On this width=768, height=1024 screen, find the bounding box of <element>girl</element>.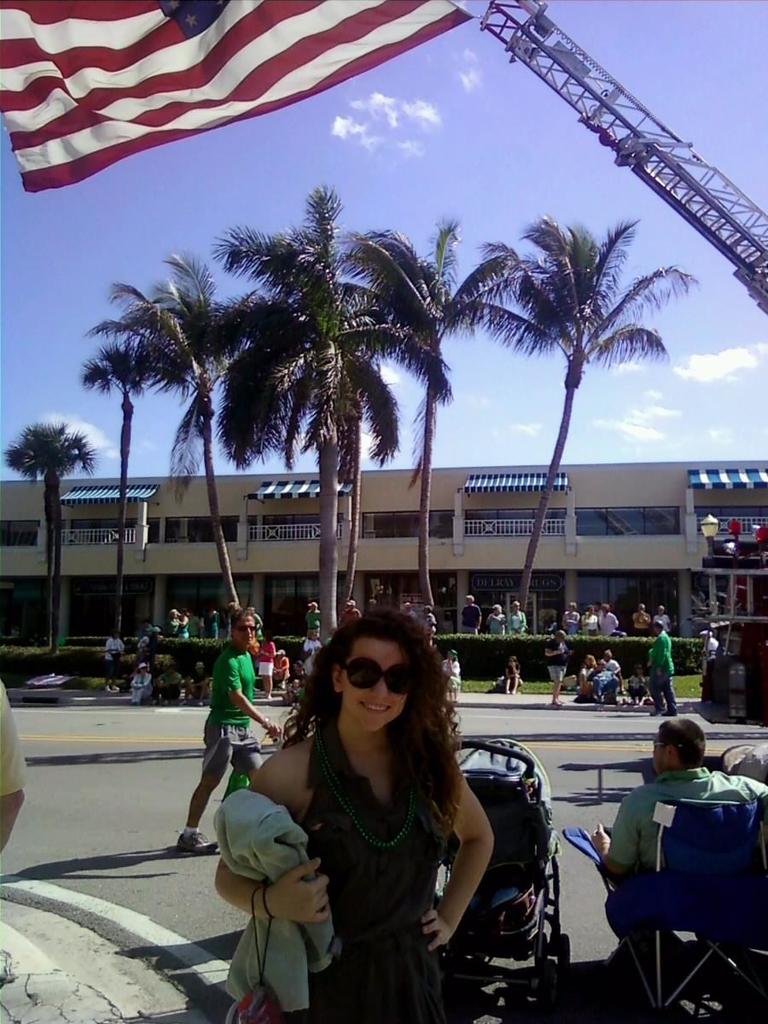
Bounding box: <box>218,610,492,1023</box>.
